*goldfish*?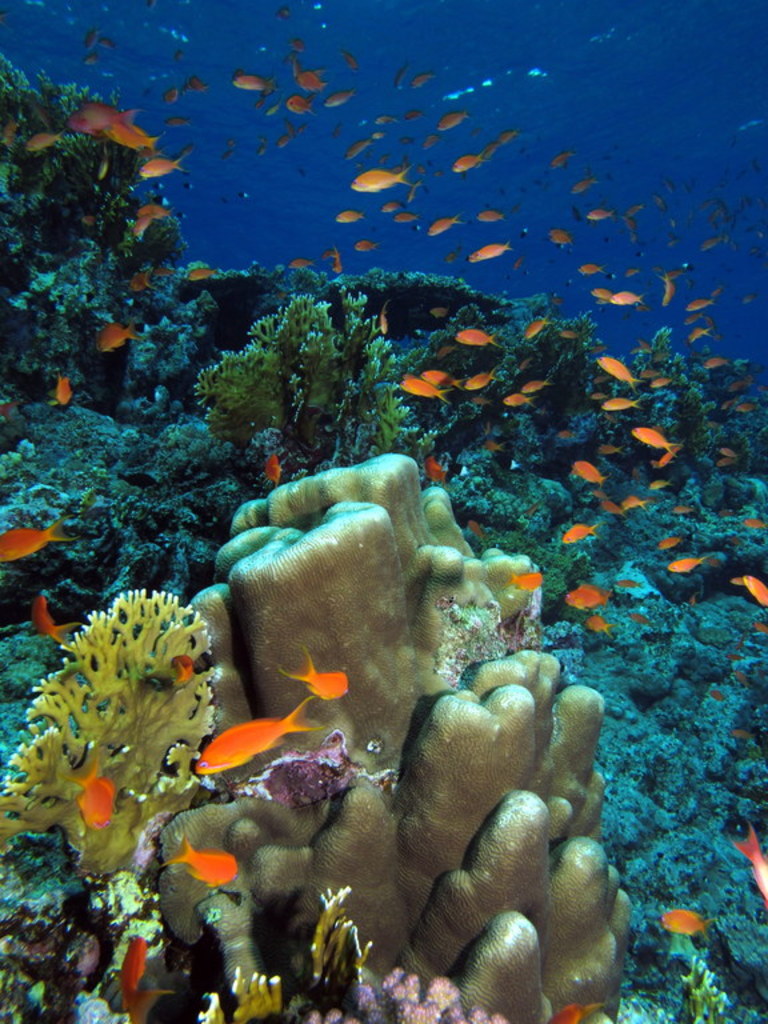
(left=283, top=92, right=315, bottom=113)
